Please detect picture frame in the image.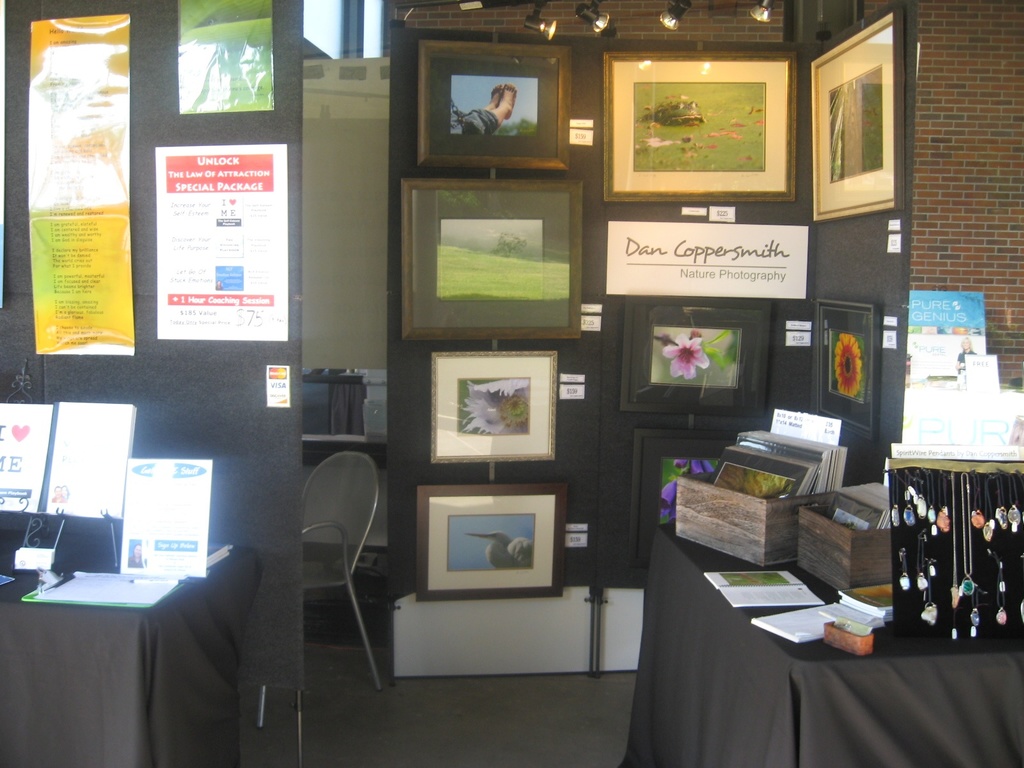
{"left": 413, "top": 483, "right": 567, "bottom": 600}.
